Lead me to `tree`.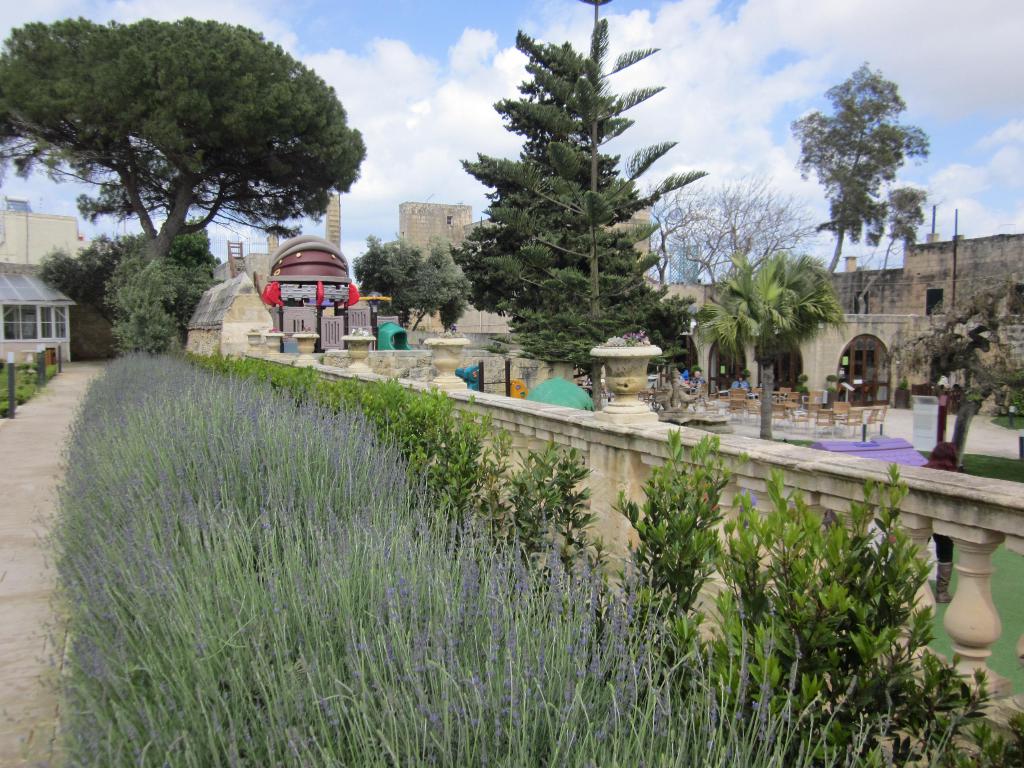
Lead to l=690, t=241, r=845, b=443.
